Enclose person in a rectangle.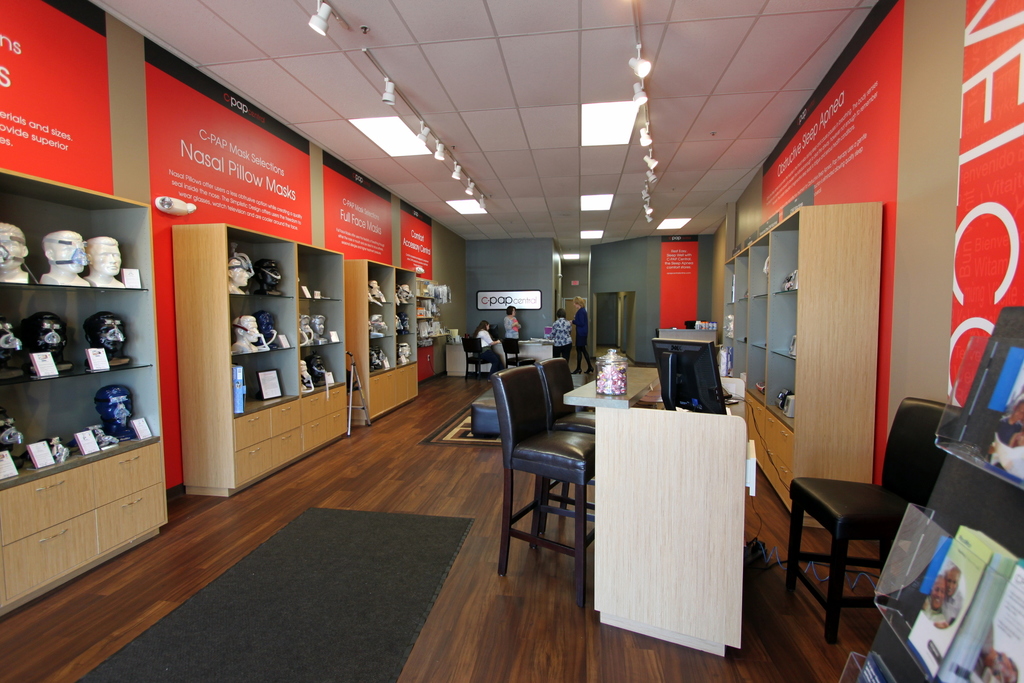
crop(571, 297, 588, 371).
